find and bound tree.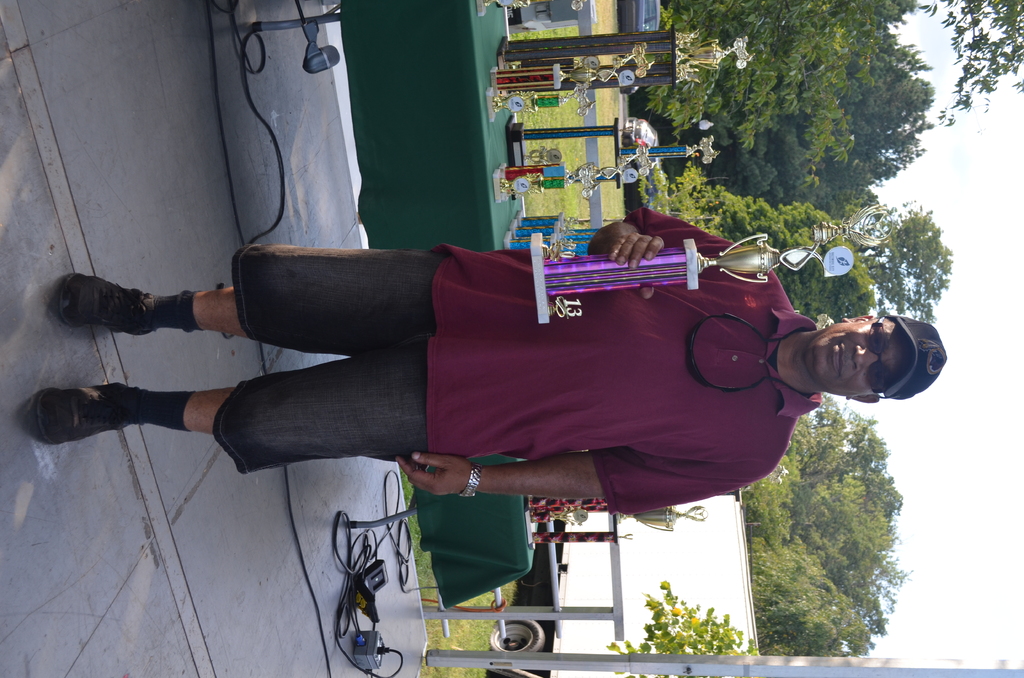
Bound: locate(680, 172, 961, 326).
